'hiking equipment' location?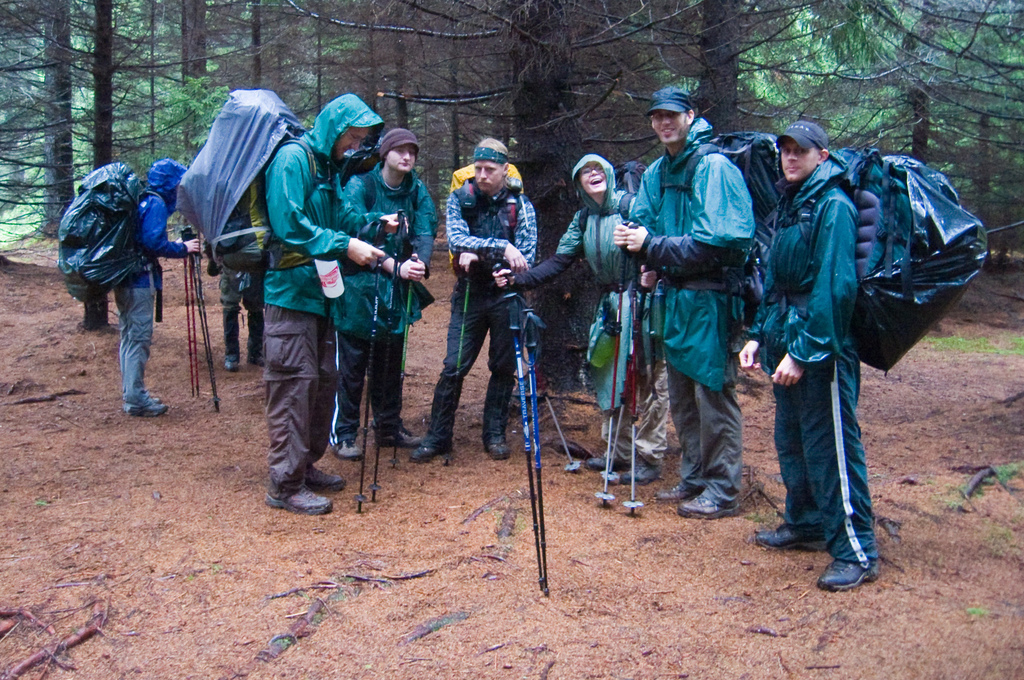
BBox(620, 219, 646, 516)
